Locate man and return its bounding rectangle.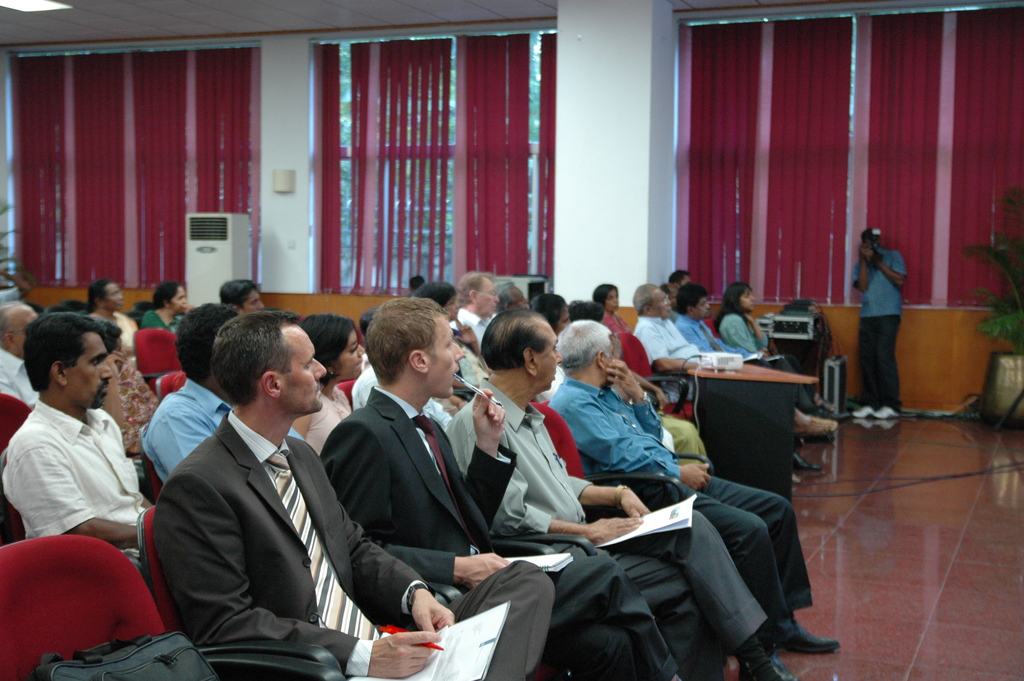
bbox(218, 278, 269, 316).
